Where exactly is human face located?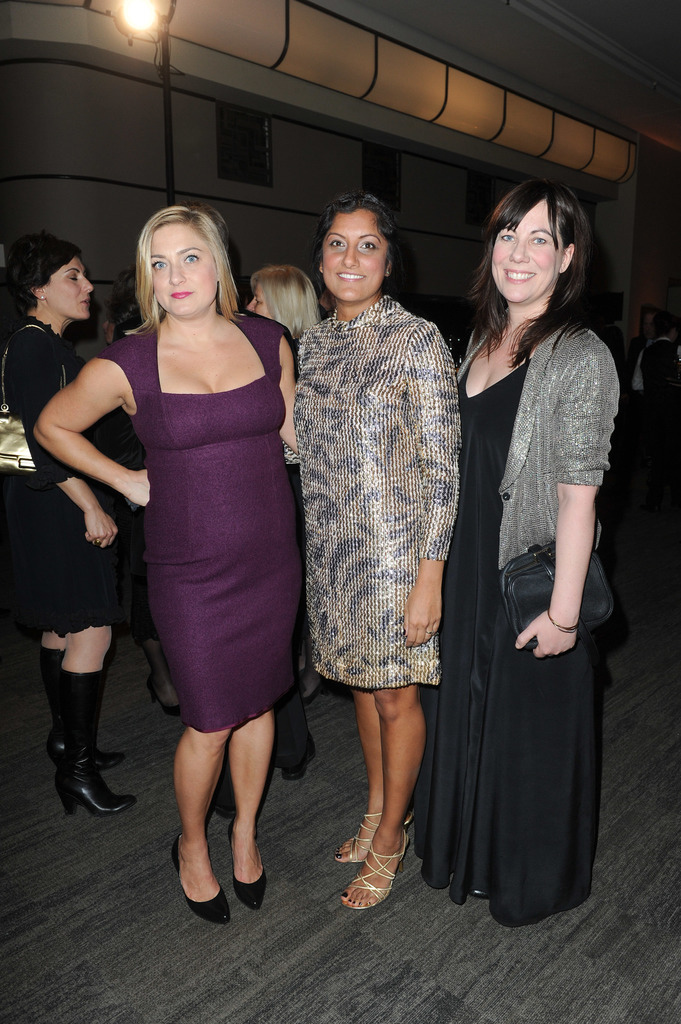
Its bounding box is {"left": 324, "top": 204, "right": 383, "bottom": 304}.
